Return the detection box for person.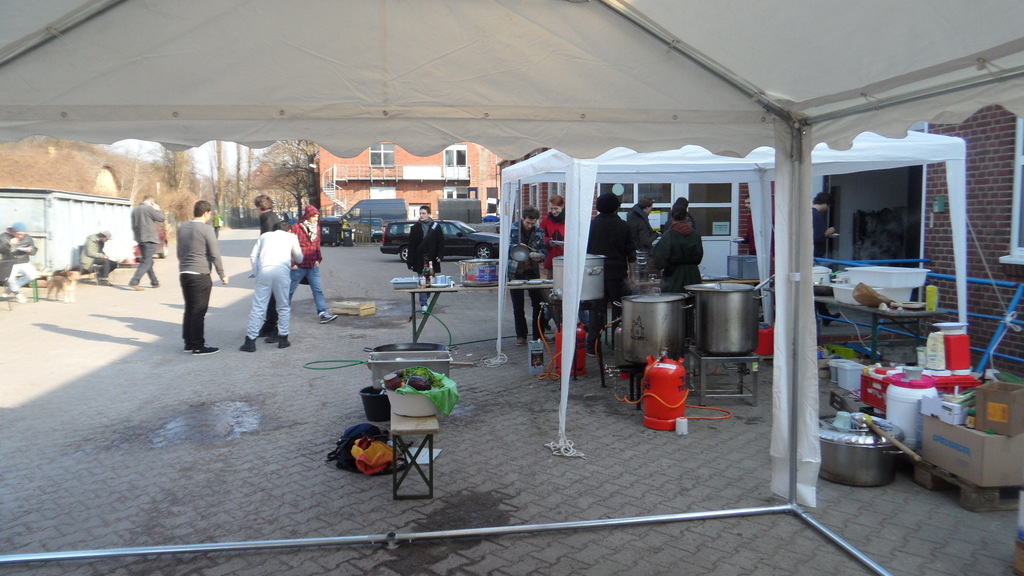
0:223:42:304.
